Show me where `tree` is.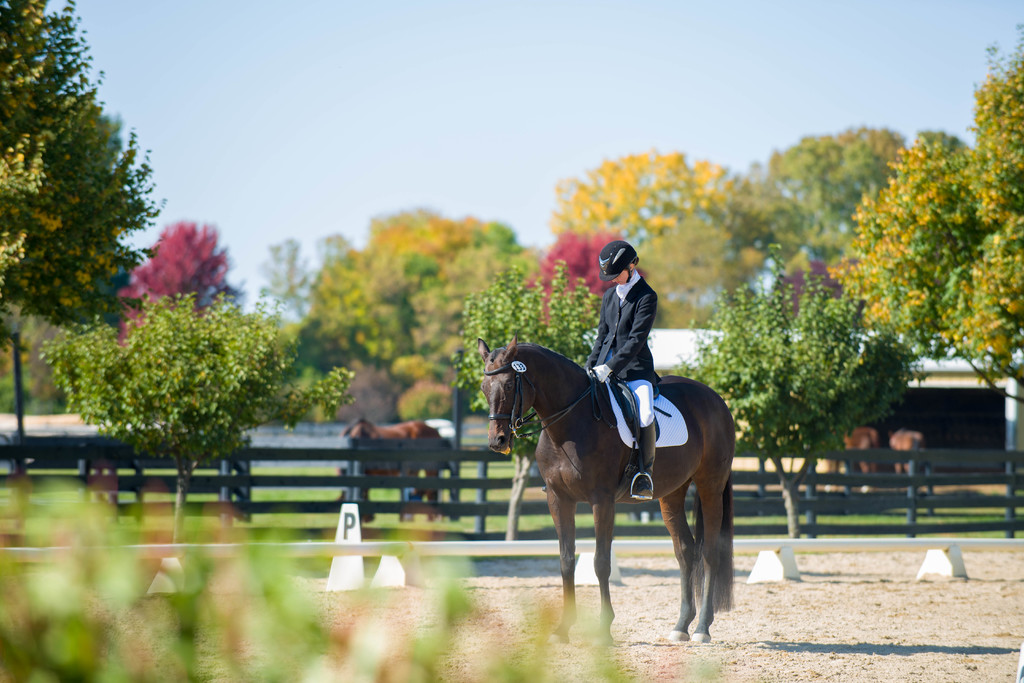
`tree` is at <bbox>36, 282, 353, 554</bbox>.
